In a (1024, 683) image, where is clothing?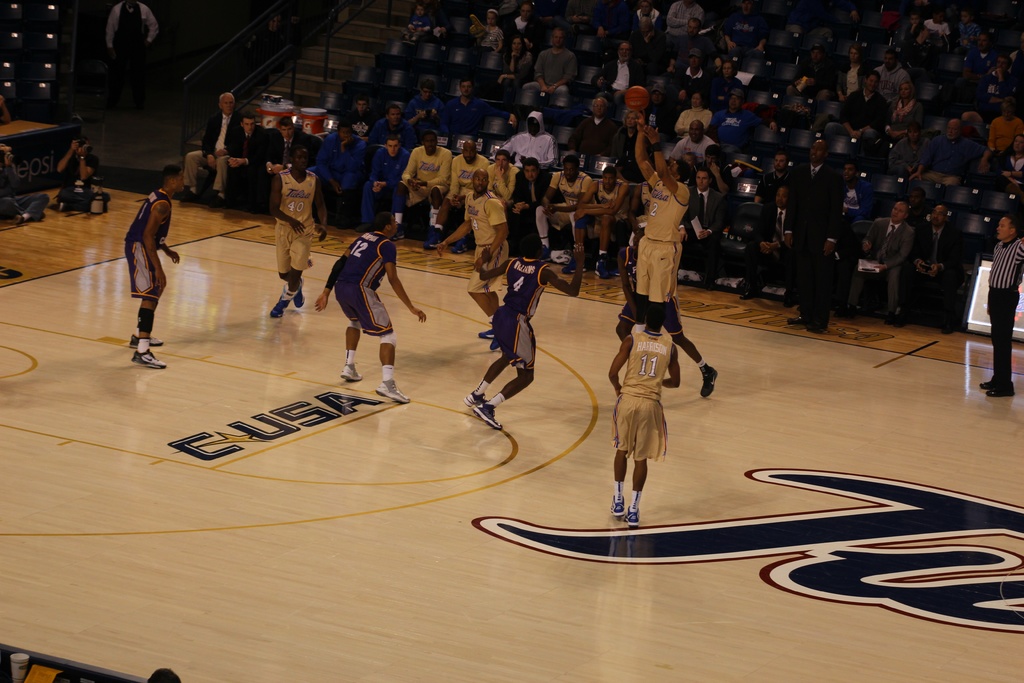
(605, 322, 678, 457).
